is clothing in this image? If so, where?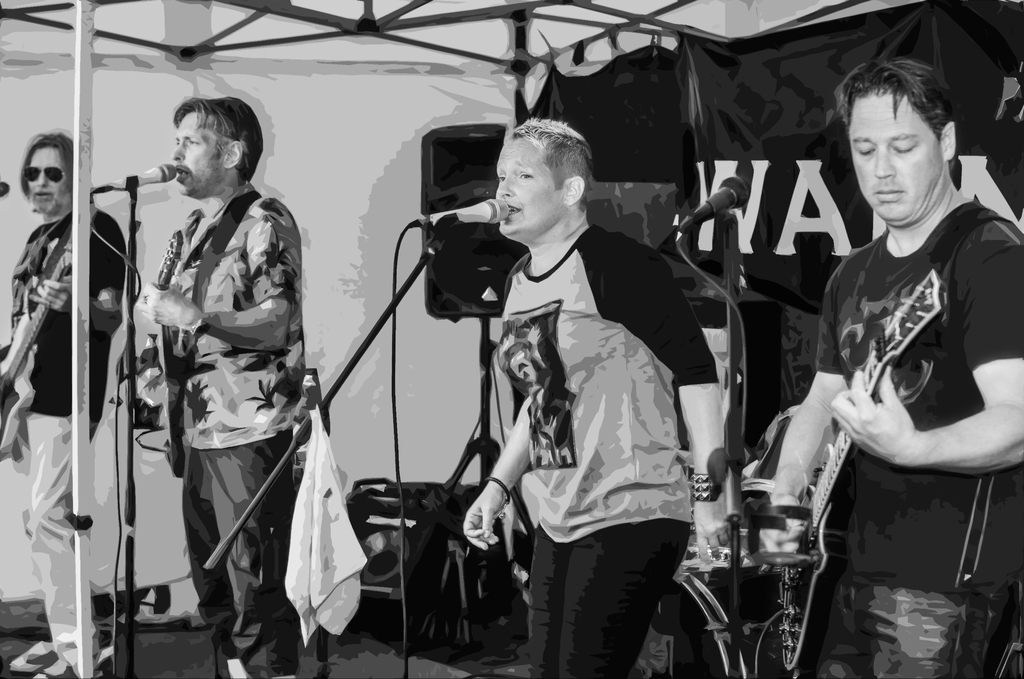
Yes, at 157,182,301,678.
